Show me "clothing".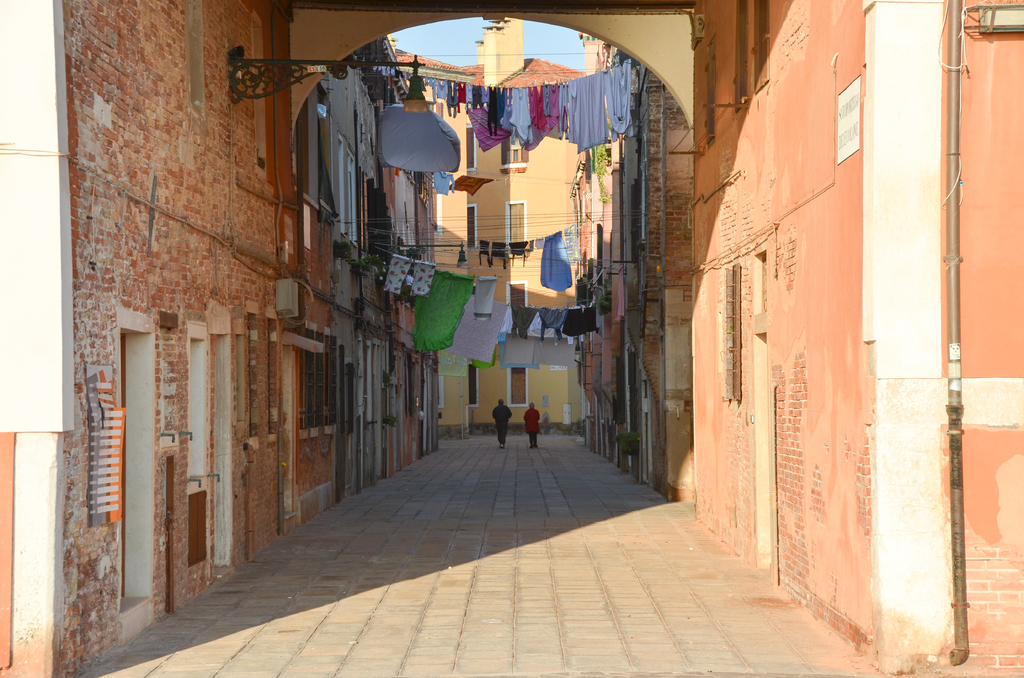
"clothing" is here: bbox(524, 405, 542, 447).
